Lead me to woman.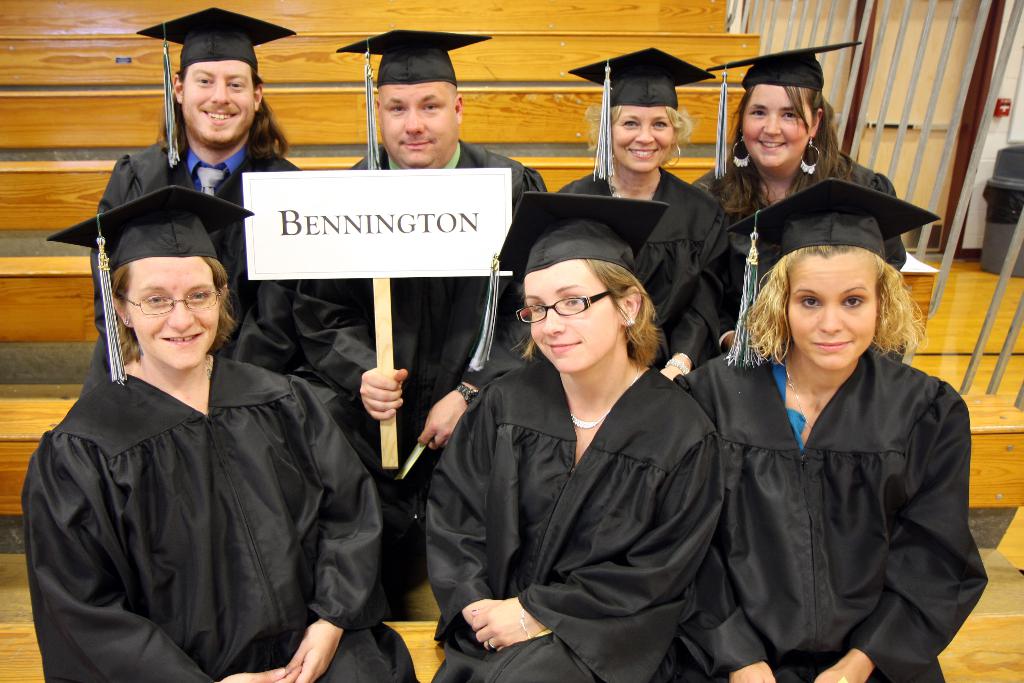
Lead to <box>448,207,723,681</box>.
